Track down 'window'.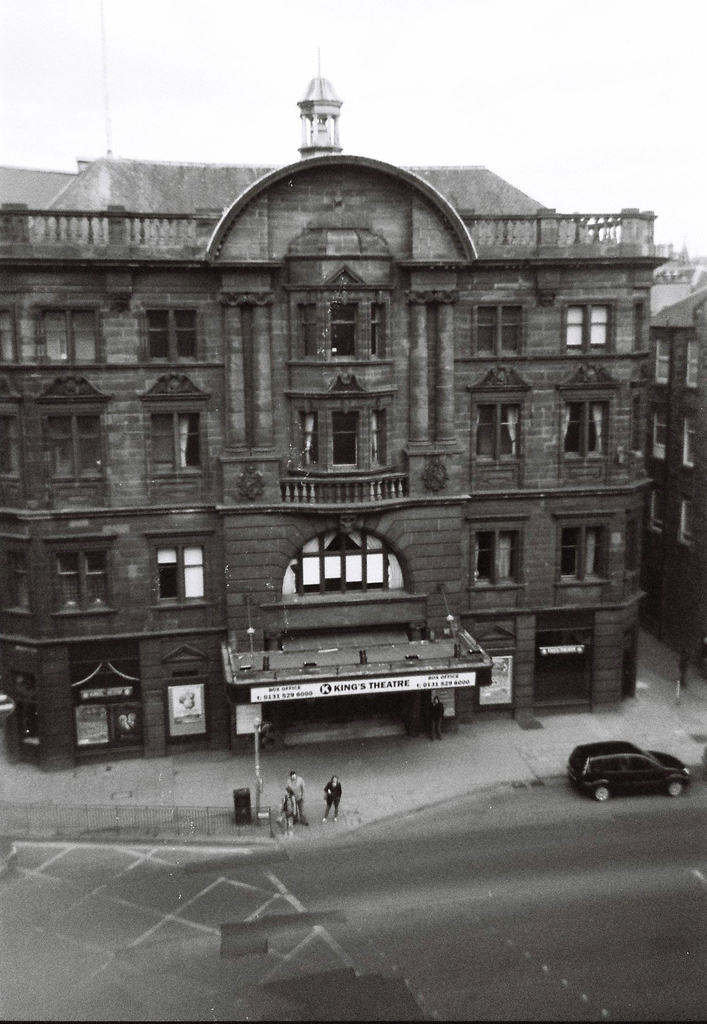
Tracked to 36 307 104 367.
